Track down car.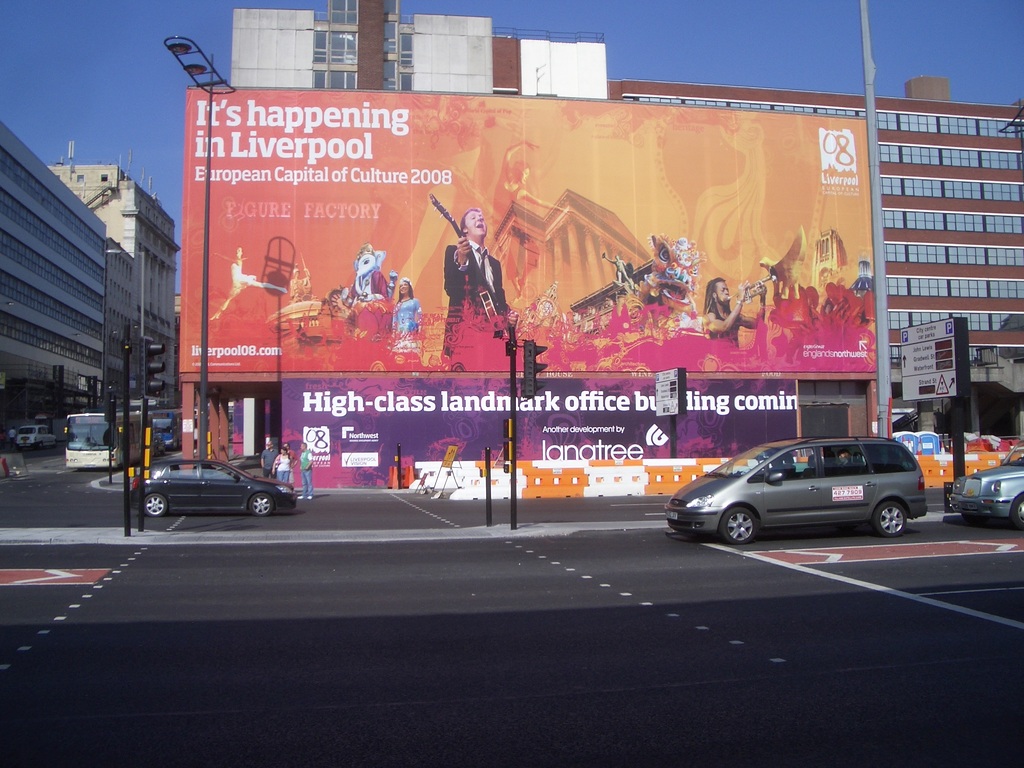
Tracked to {"left": 658, "top": 429, "right": 939, "bottom": 548}.
